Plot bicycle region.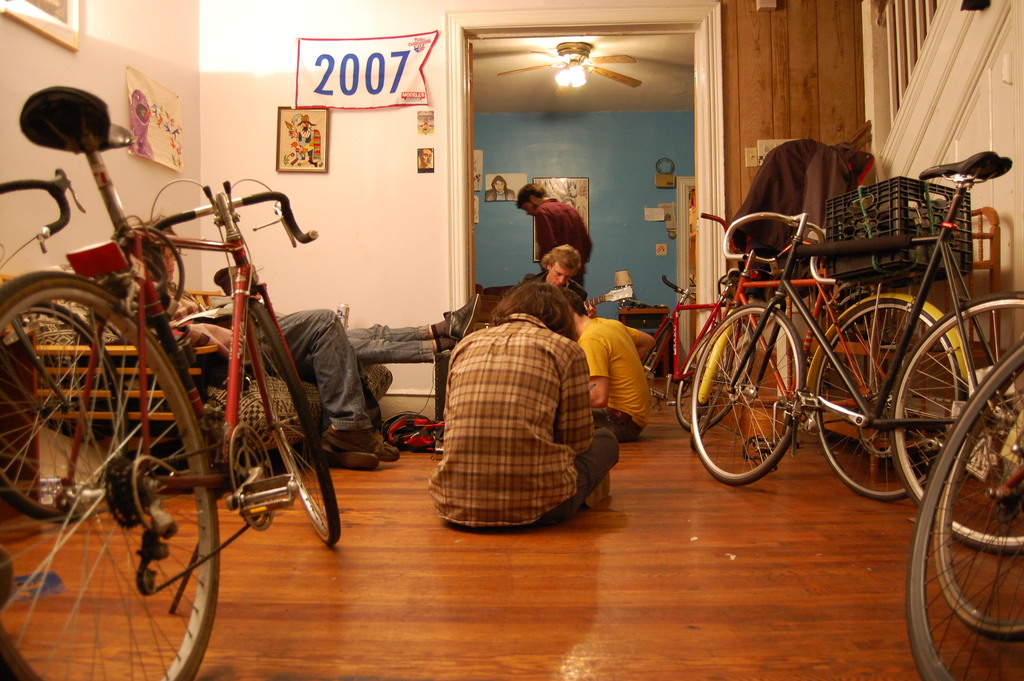
Plotted at [x1=0, y1=85, x2=335, y2=680].
